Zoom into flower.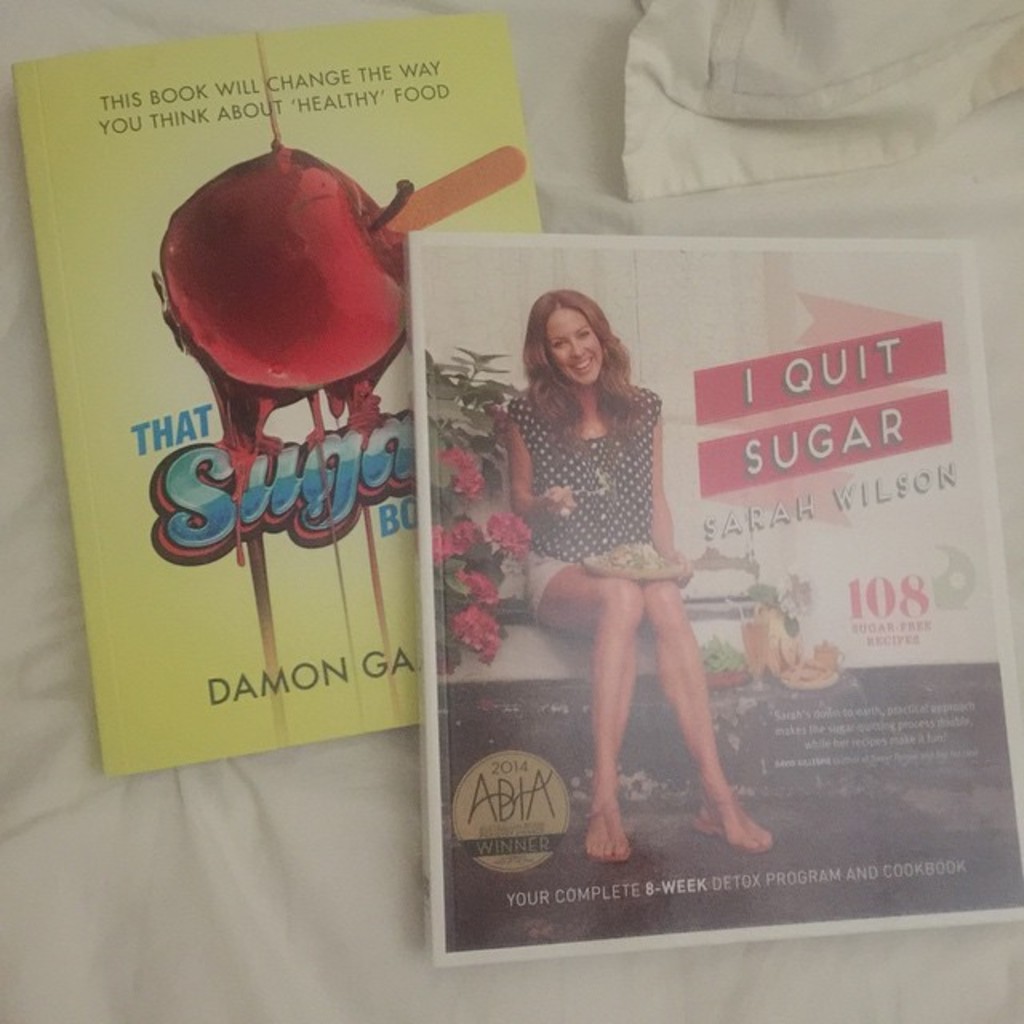
Zoom target: pyautogui.locateOnScreen(454, 560, 496, 603).
